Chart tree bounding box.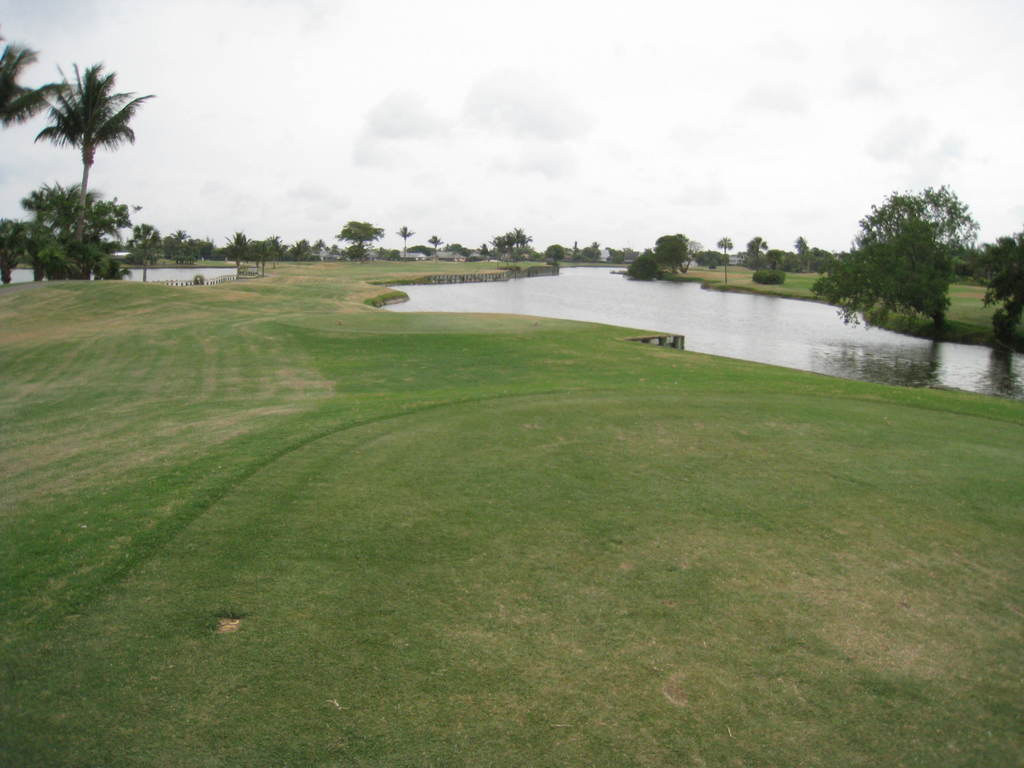
Charted: (left=189, top=241, right=210, bottom=259).
